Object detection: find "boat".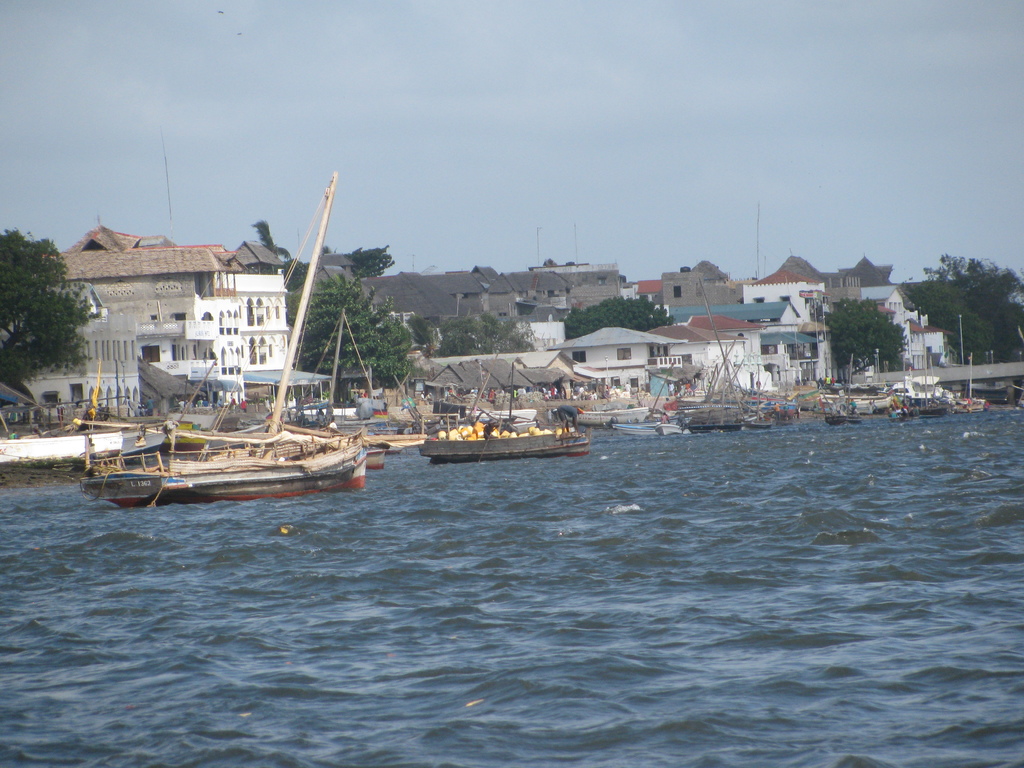
crop(86, 169, 369, 505).
